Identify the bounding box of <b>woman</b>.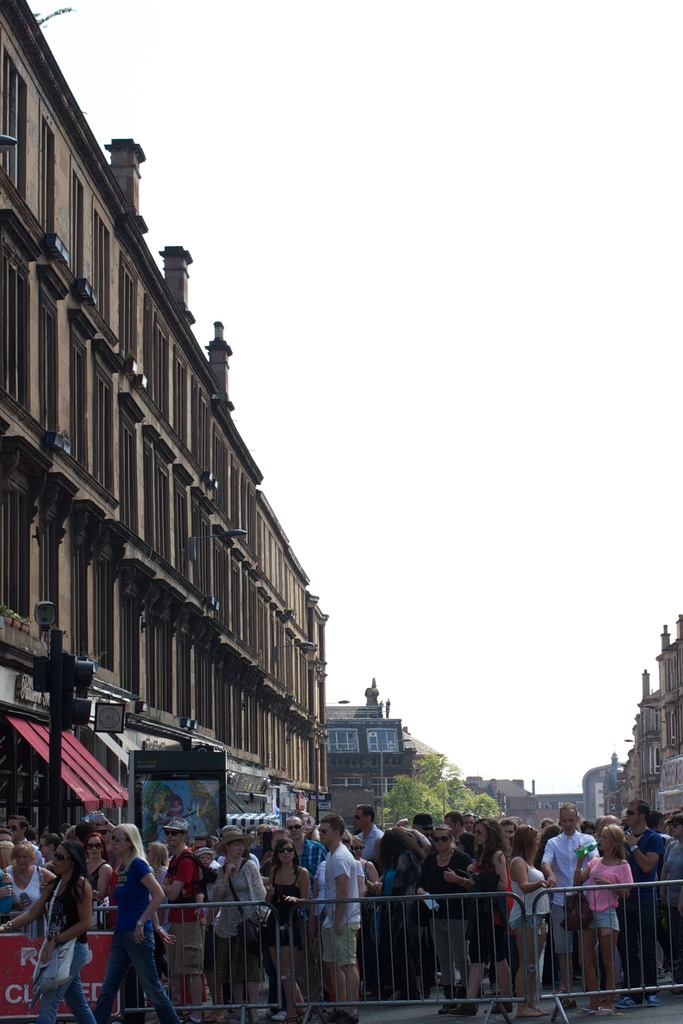
detection(572, 820, 635, 1014).
